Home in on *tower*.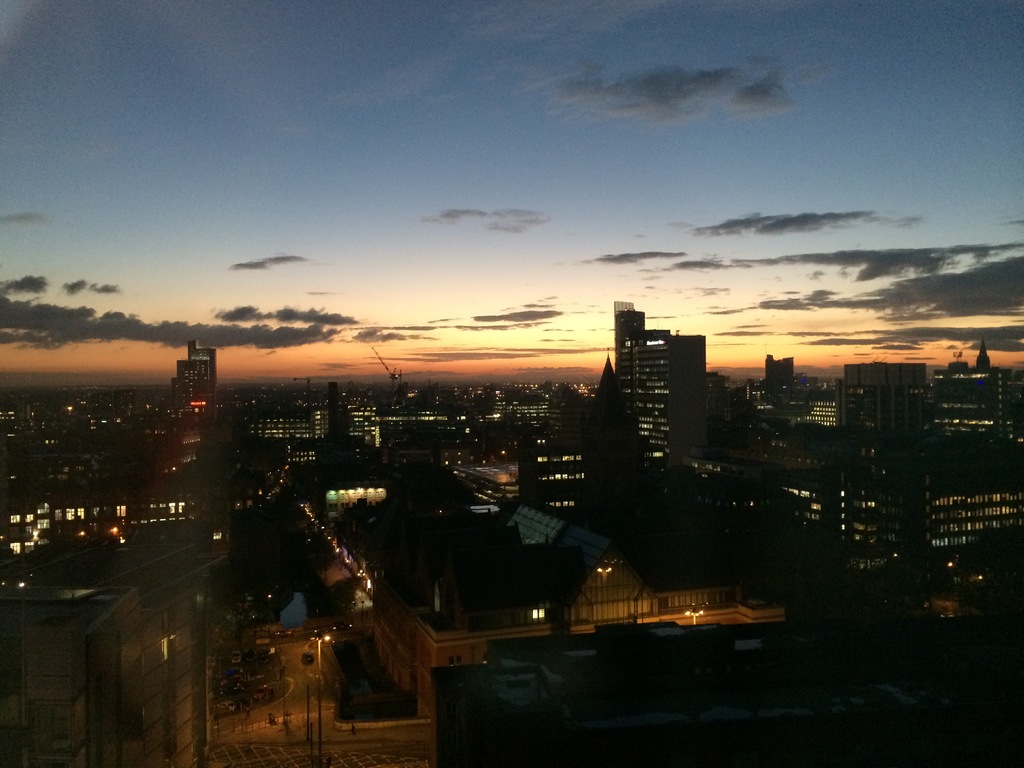
Homed in at bbox=[973, 340, 995, 369].
